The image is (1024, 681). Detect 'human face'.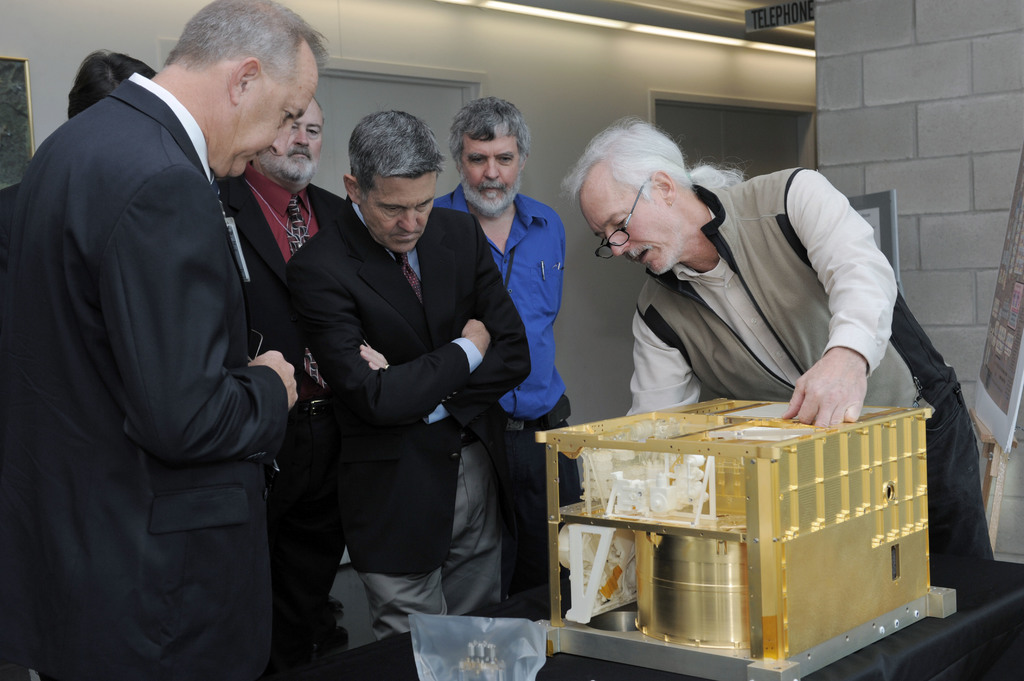
Detection: locate(582, 195, 671, 275).
